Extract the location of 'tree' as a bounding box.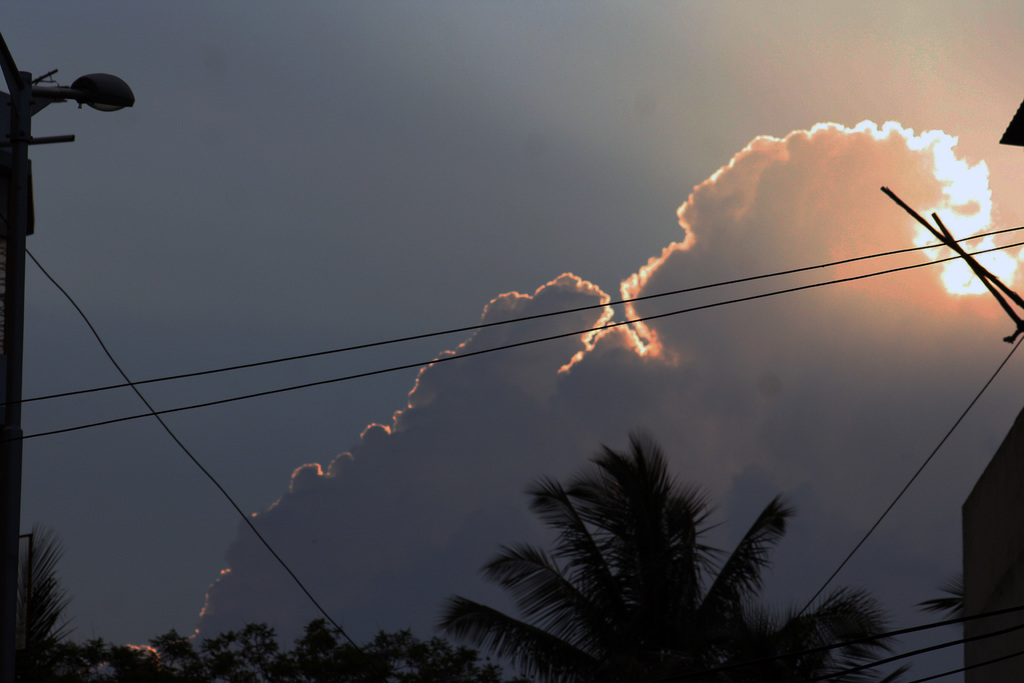
bbox=(761, 582, 915, 682).
